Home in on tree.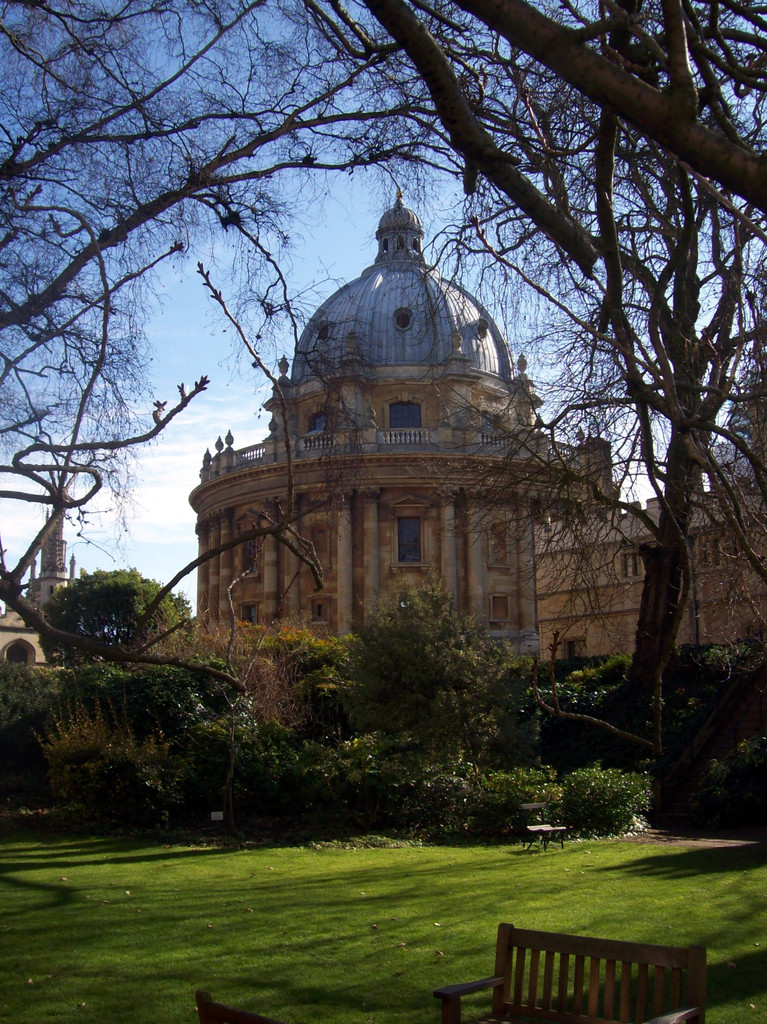
Homed in at l=145, t=602, r=287, b=723.
